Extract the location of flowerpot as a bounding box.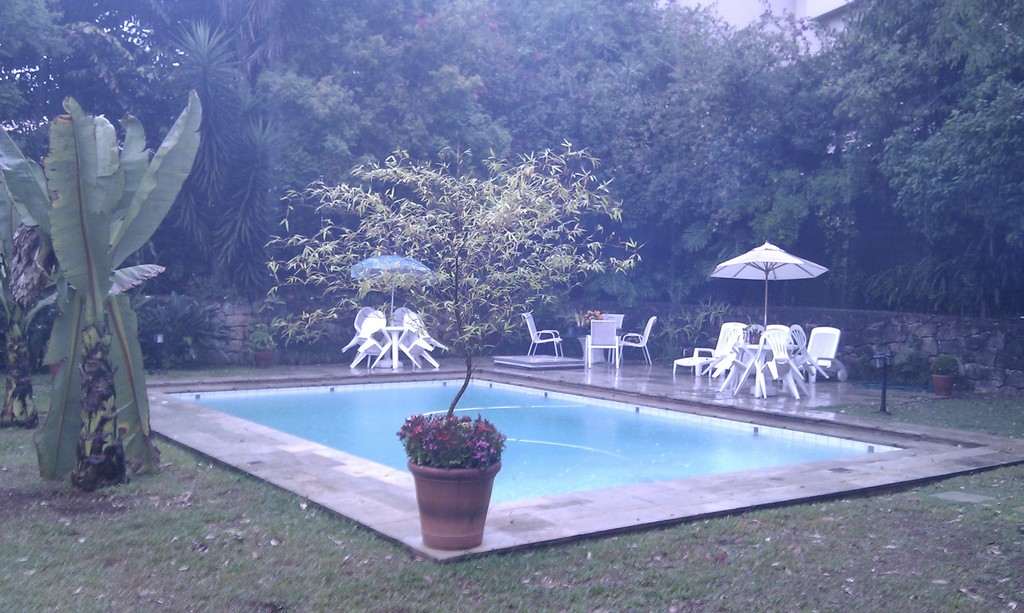
detection(410, 430, 516, 535).
